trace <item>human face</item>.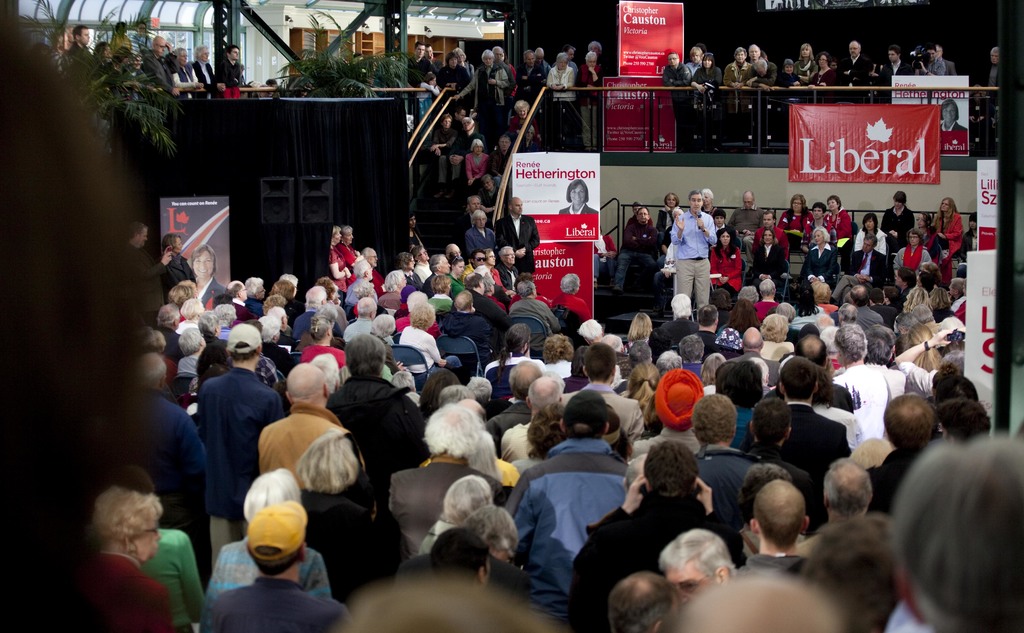
Traced to detection(569, 183, 586, 203).
